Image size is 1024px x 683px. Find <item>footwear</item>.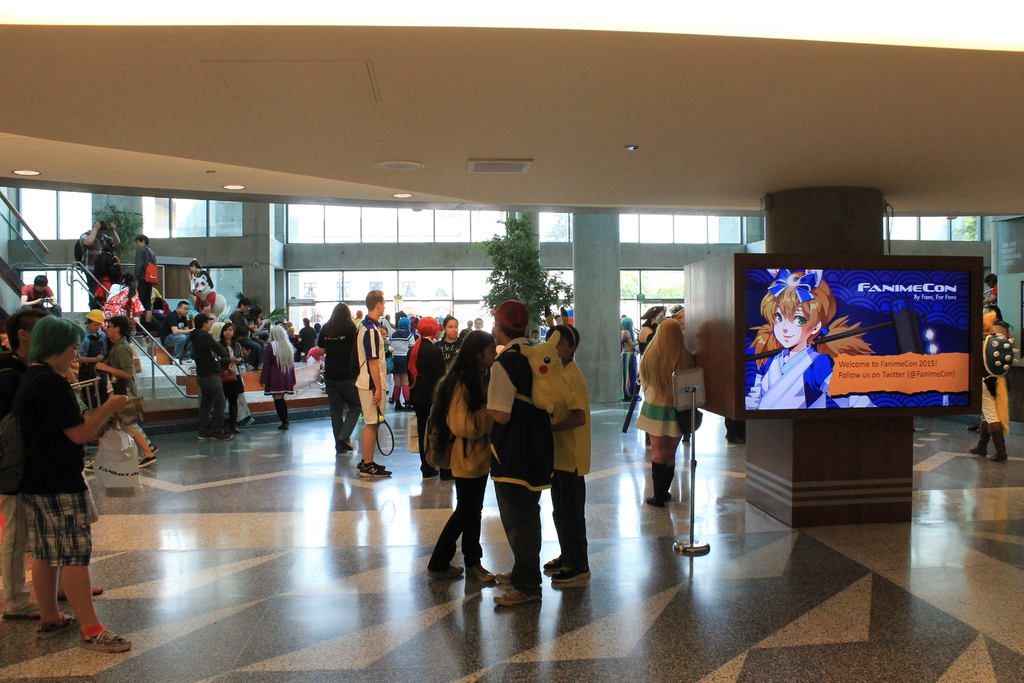
box(494, 586, 541, 607).
